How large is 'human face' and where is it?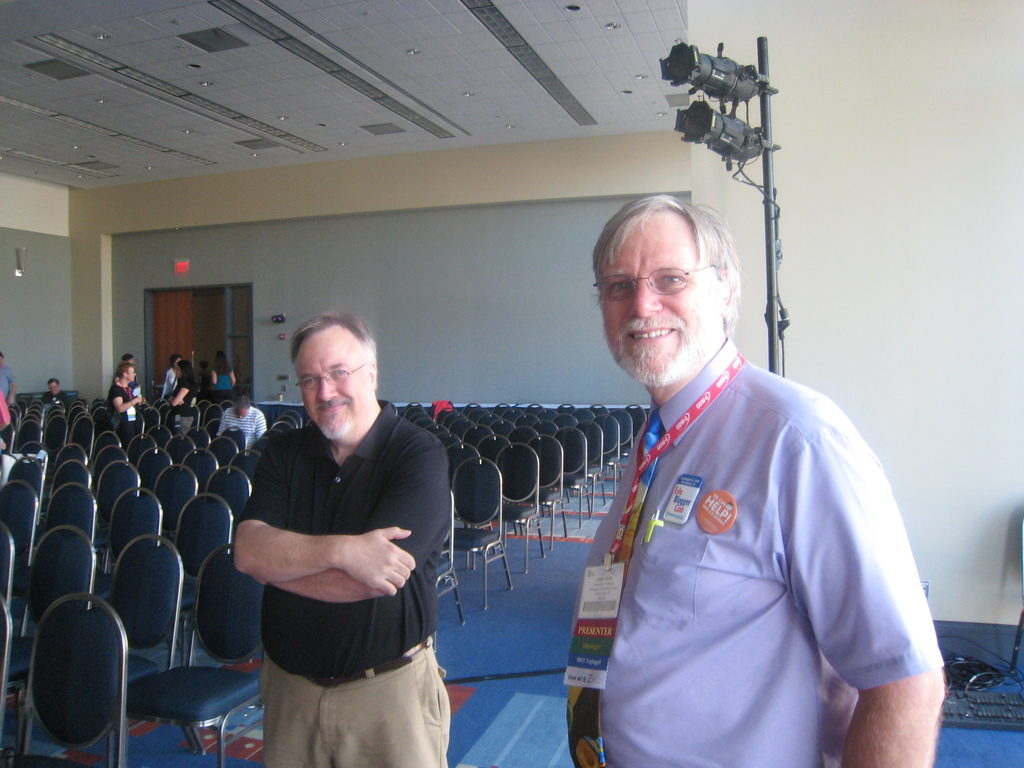
Bounding box: locate(129, 367, 136, 380).
